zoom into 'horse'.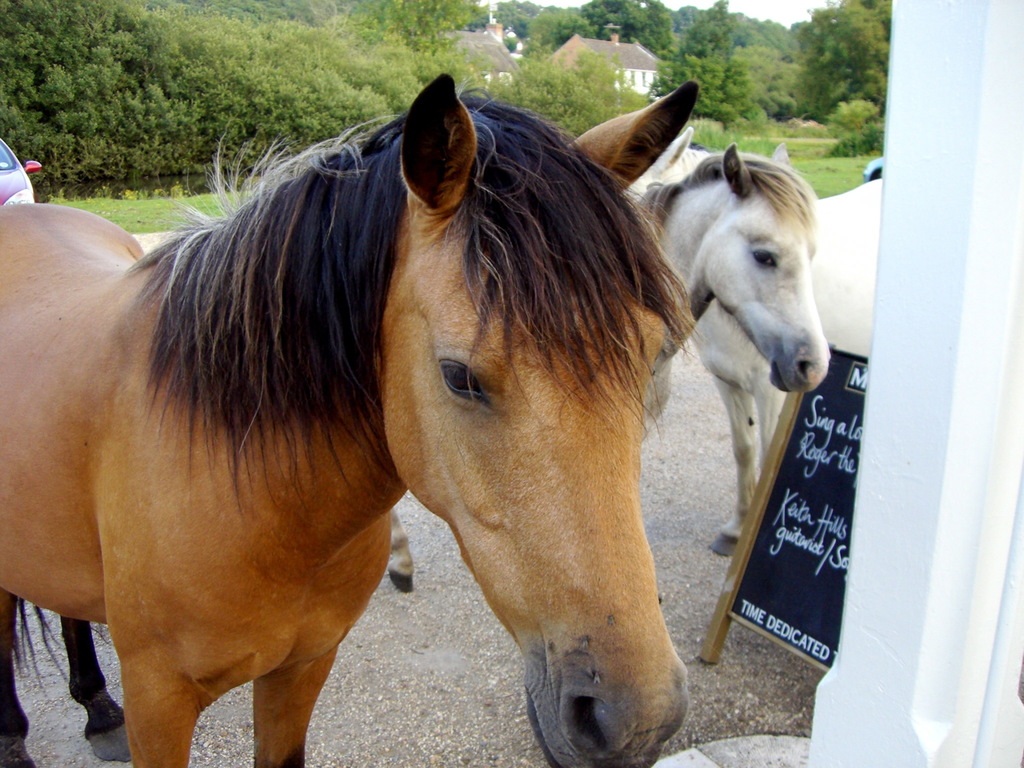
Zoom target: bbox=[0, 80, 702, 767].
